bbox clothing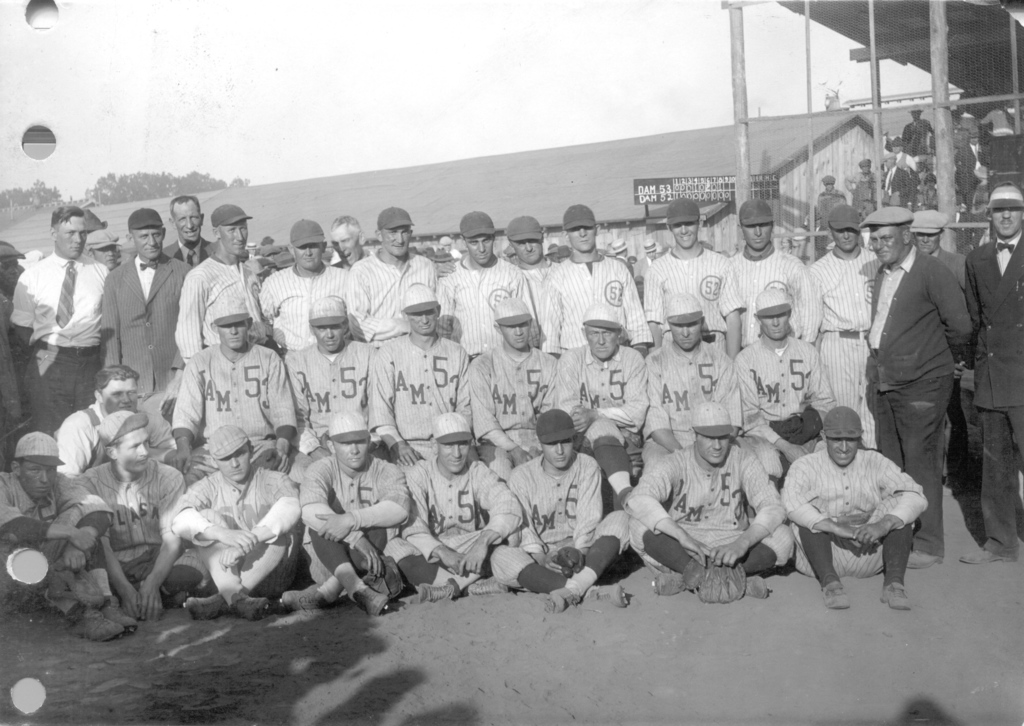
crop(4, 250, 104, 432)
